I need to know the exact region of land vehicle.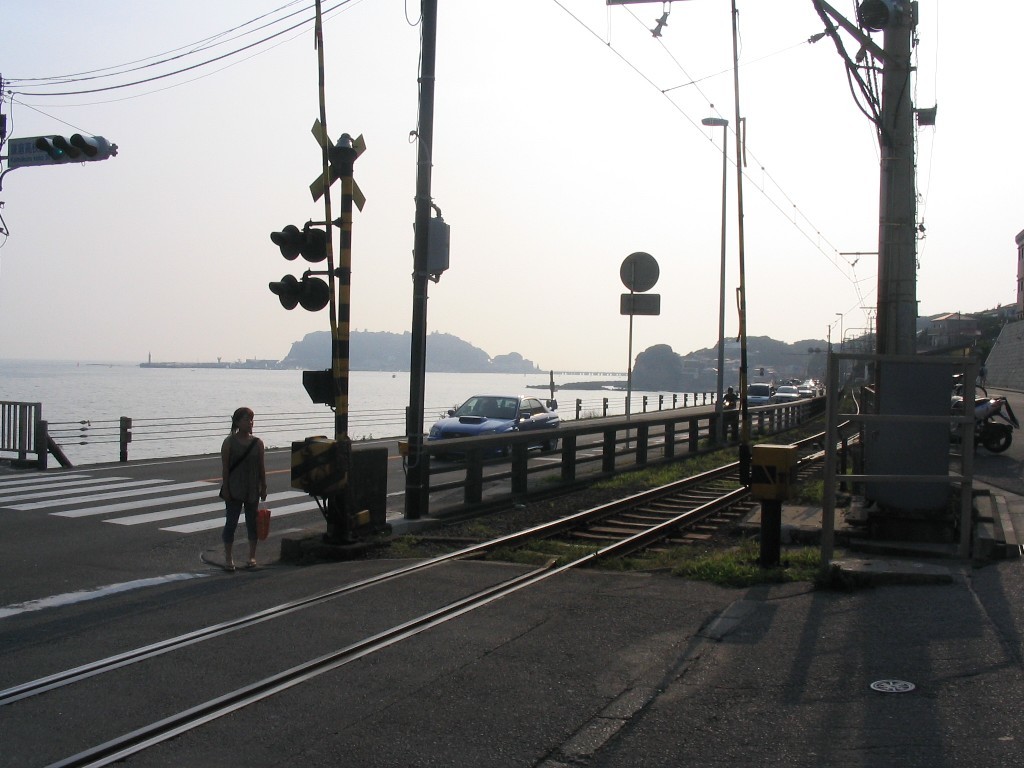
Region: (x1=947, y1=395, x2=1015, y2=455).
